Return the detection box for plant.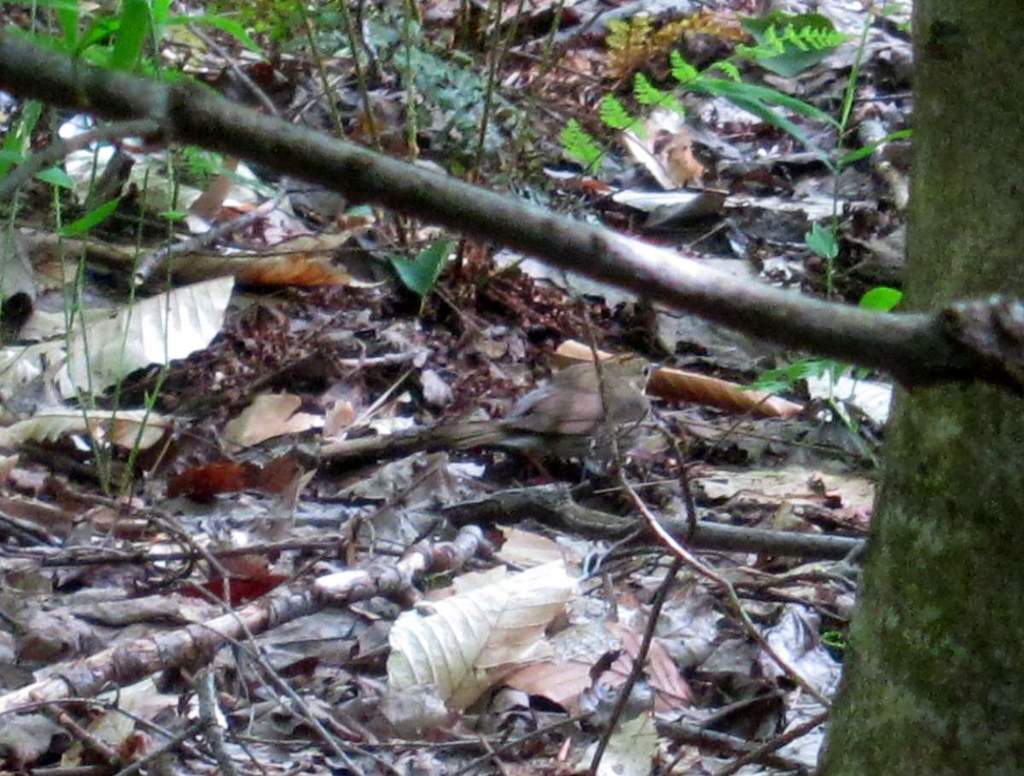
detection(748, 213, 914, 426).
